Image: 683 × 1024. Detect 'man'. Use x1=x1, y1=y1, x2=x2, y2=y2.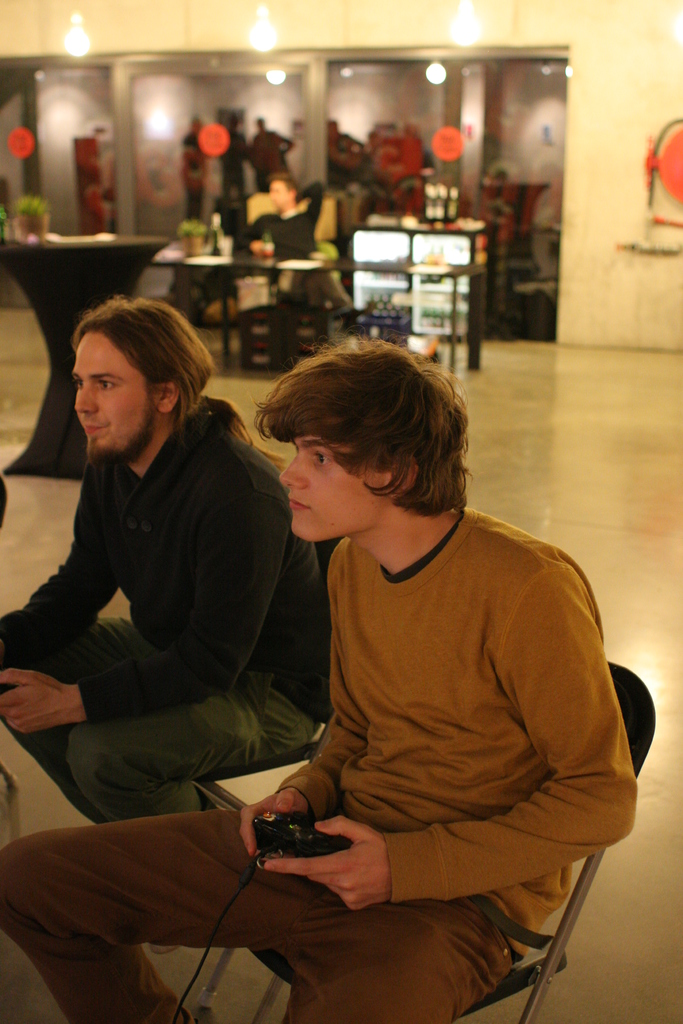
x1=177, y1=116, x2=208, y2=228.
